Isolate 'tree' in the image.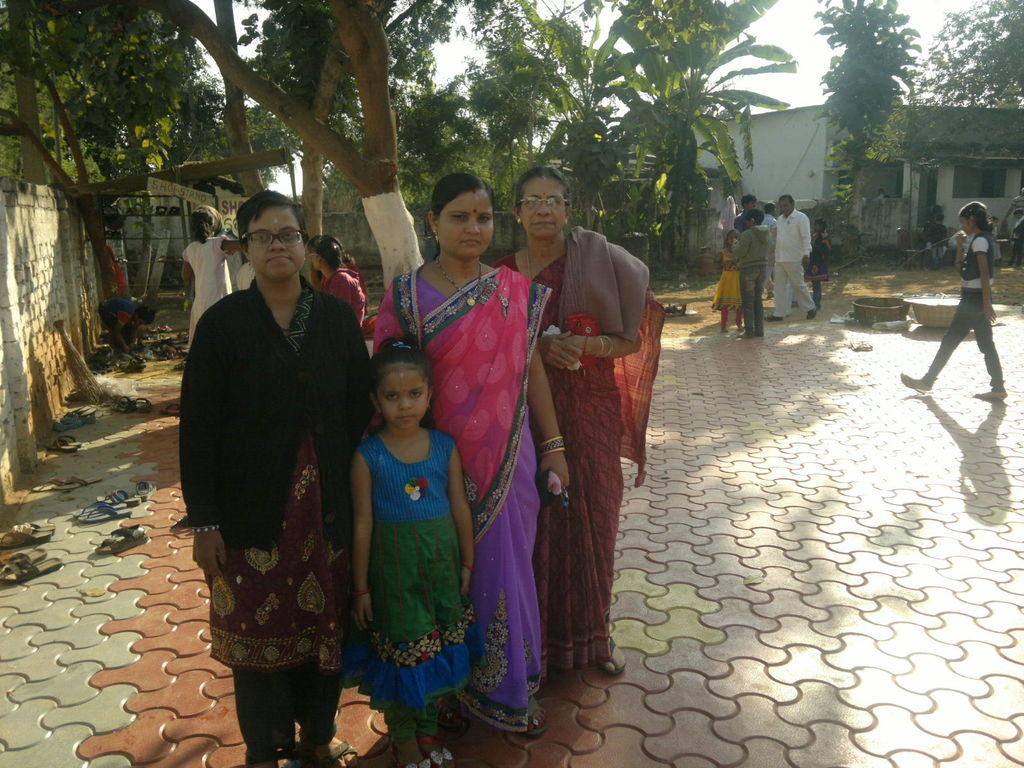
Isolated region: 817, 4, 948, 260.
